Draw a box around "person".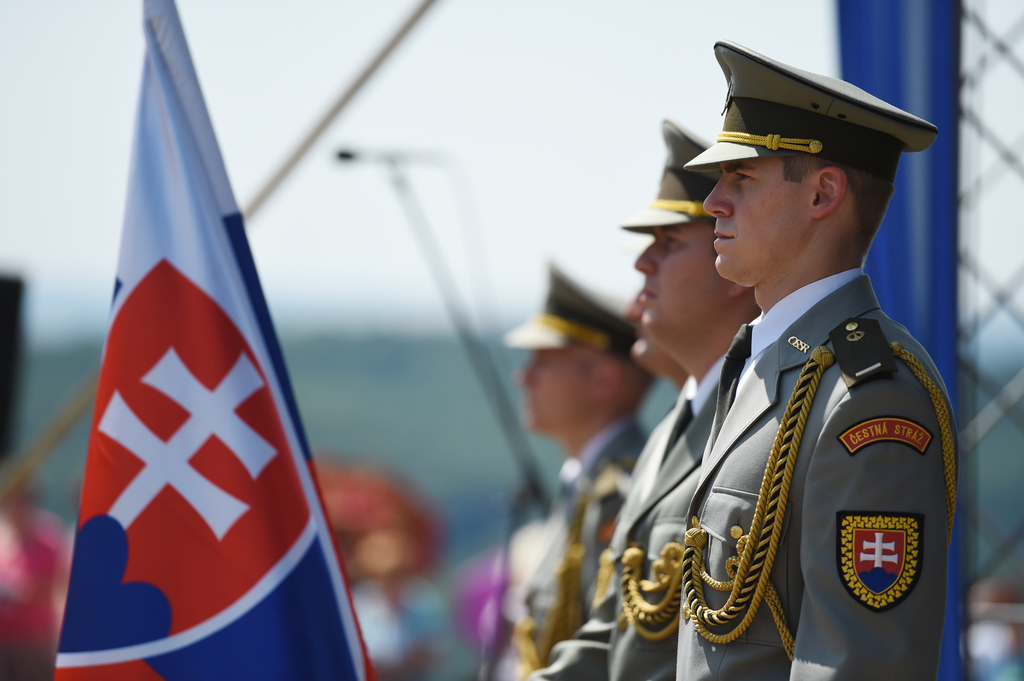
x1=489, y1=260, x2=661, y2=680.
